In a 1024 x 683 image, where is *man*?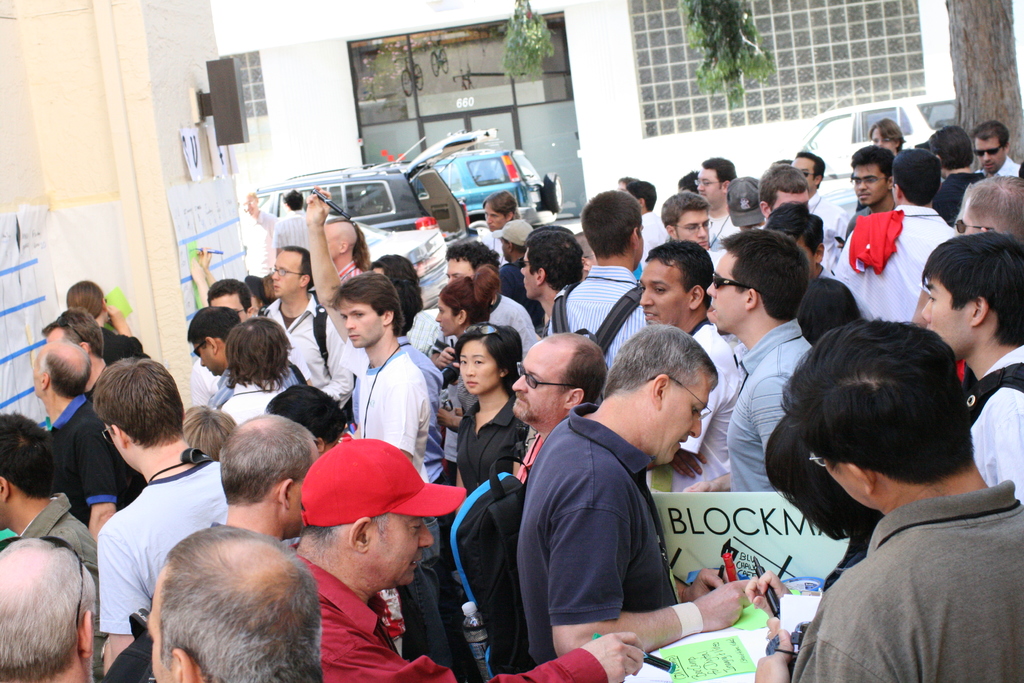
(x1=280, y1=432, x2=641, y2=682).
